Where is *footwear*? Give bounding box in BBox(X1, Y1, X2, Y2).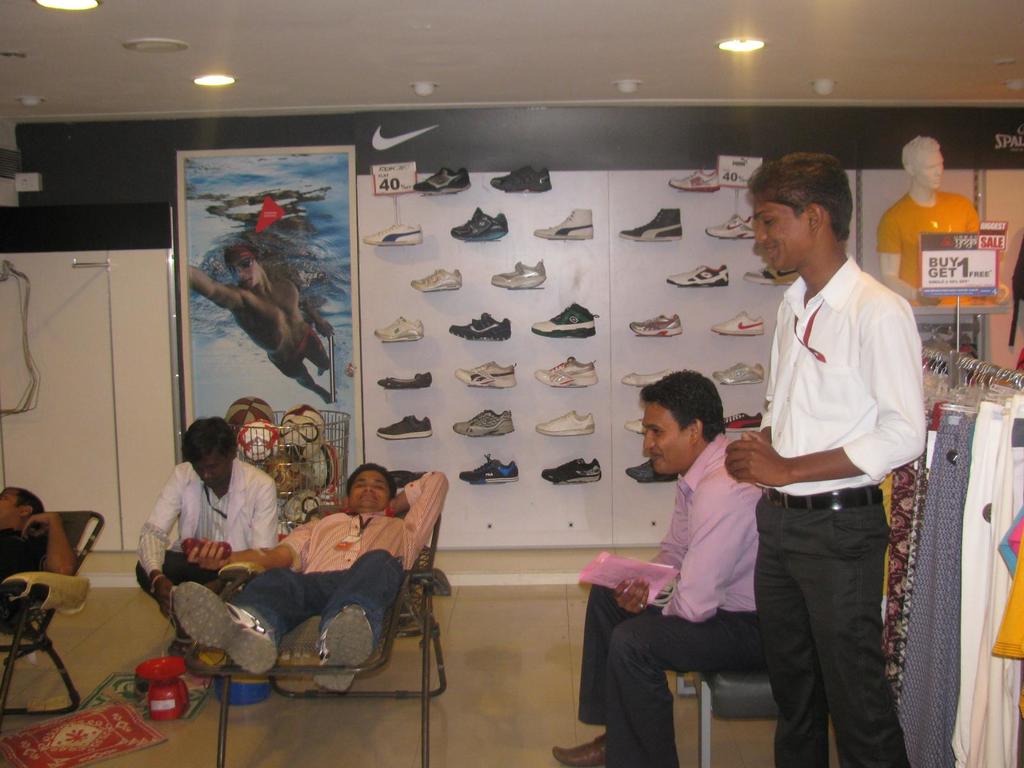
BBox(742, 262, 801, 281).
